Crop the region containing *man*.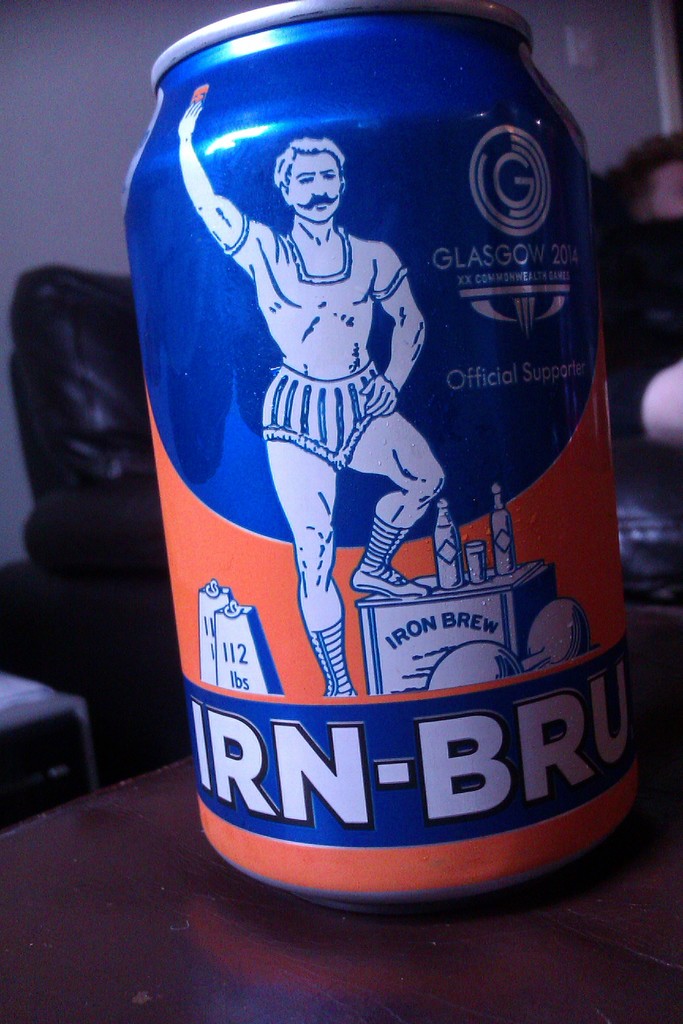
Crop region: 588/129/682/456.
